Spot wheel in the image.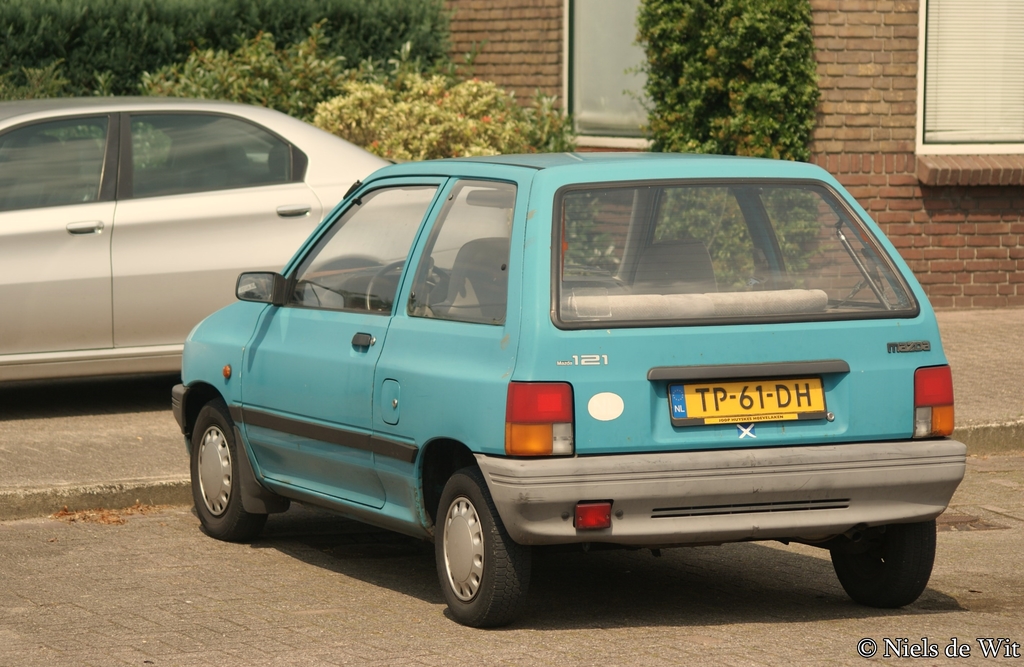
wheel found at l=436, t=467, r=533, b=625.
